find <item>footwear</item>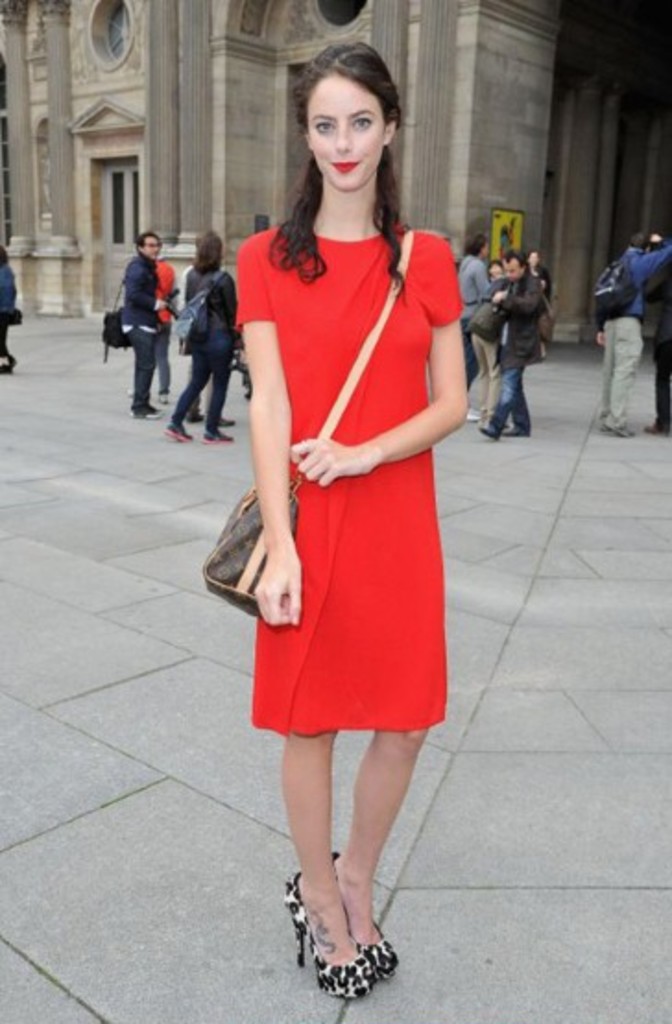
x1=292, y1=863, x2=377, y2=993
